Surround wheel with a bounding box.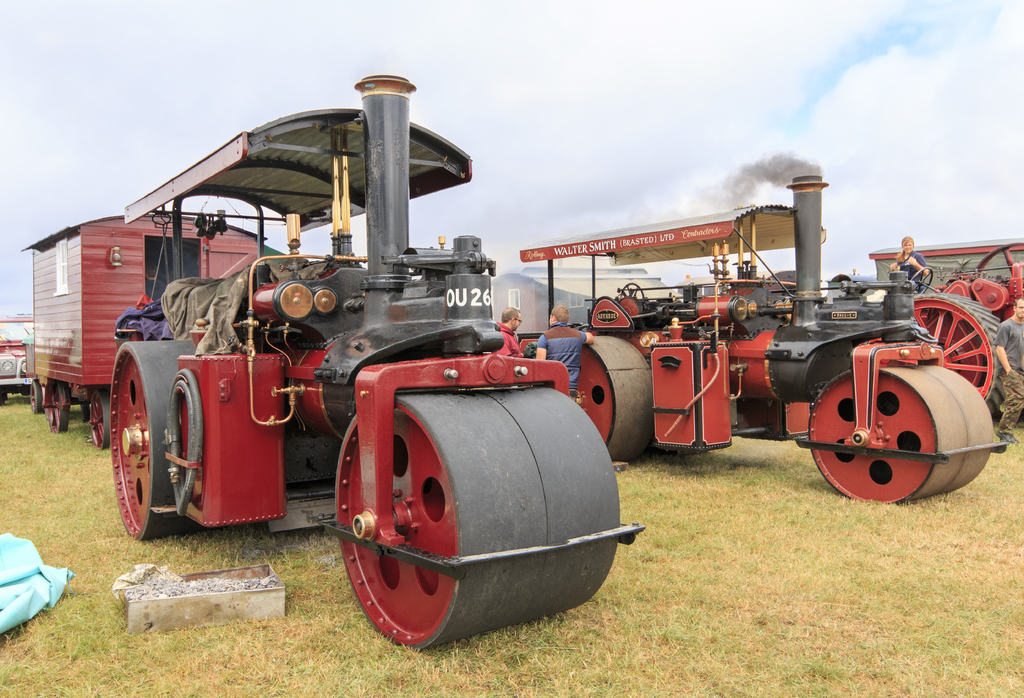
{"x1": 808, "y1": 366, "x2": 993, "y2": 504}.
